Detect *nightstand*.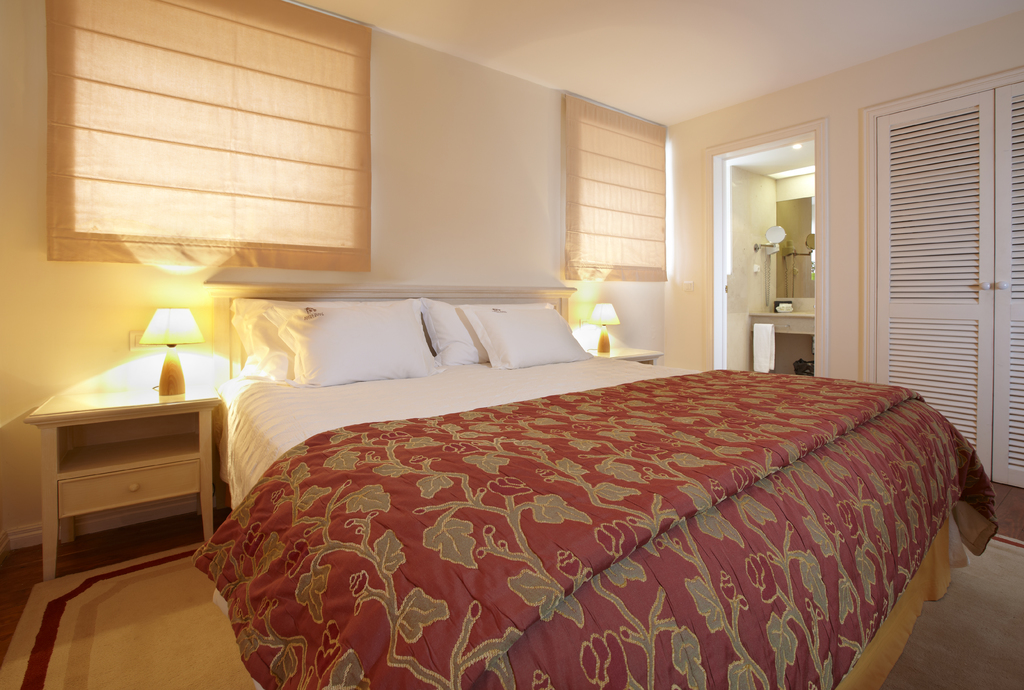
Detected at 587/340/662/366.
